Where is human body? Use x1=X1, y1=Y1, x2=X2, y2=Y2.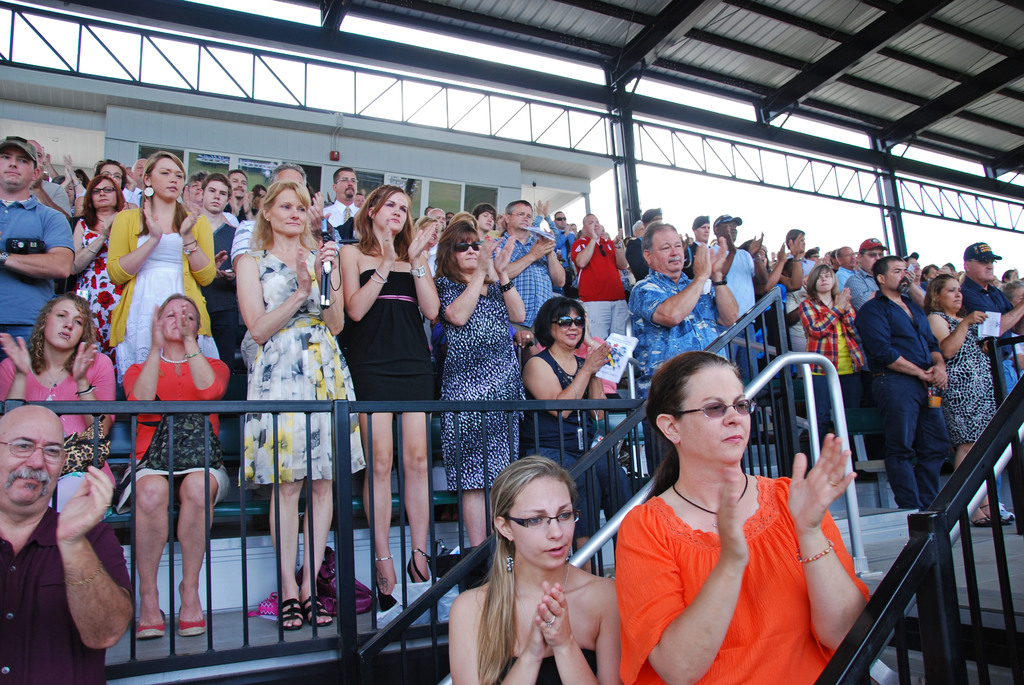
x1=439, y1=220, x2=524, y2=542.
